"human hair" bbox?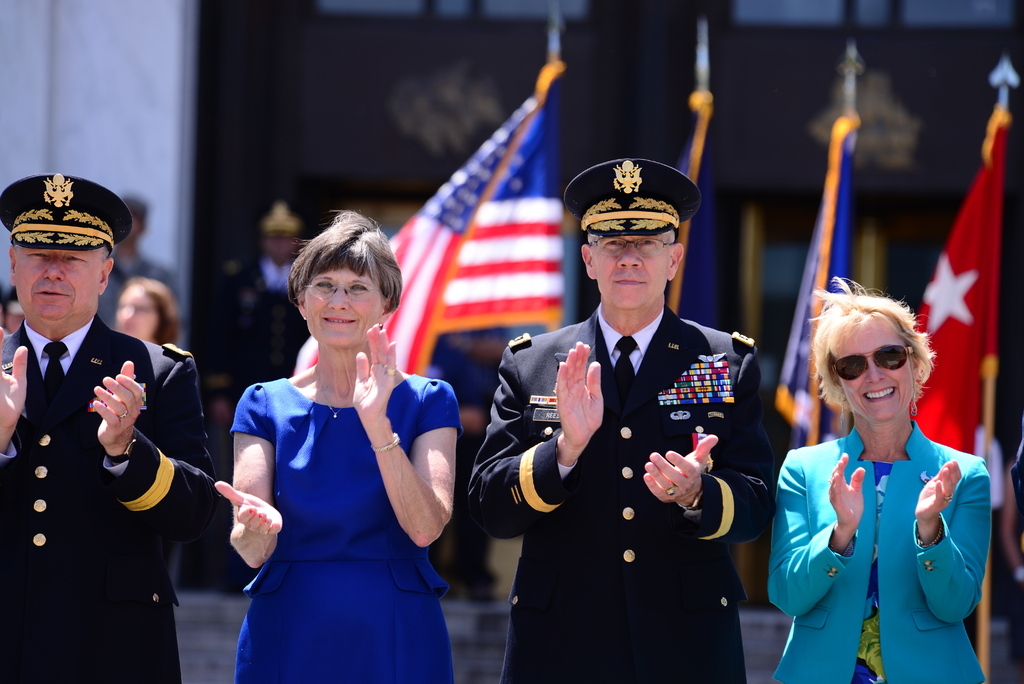
Rect(816, 287, 936, 441)
